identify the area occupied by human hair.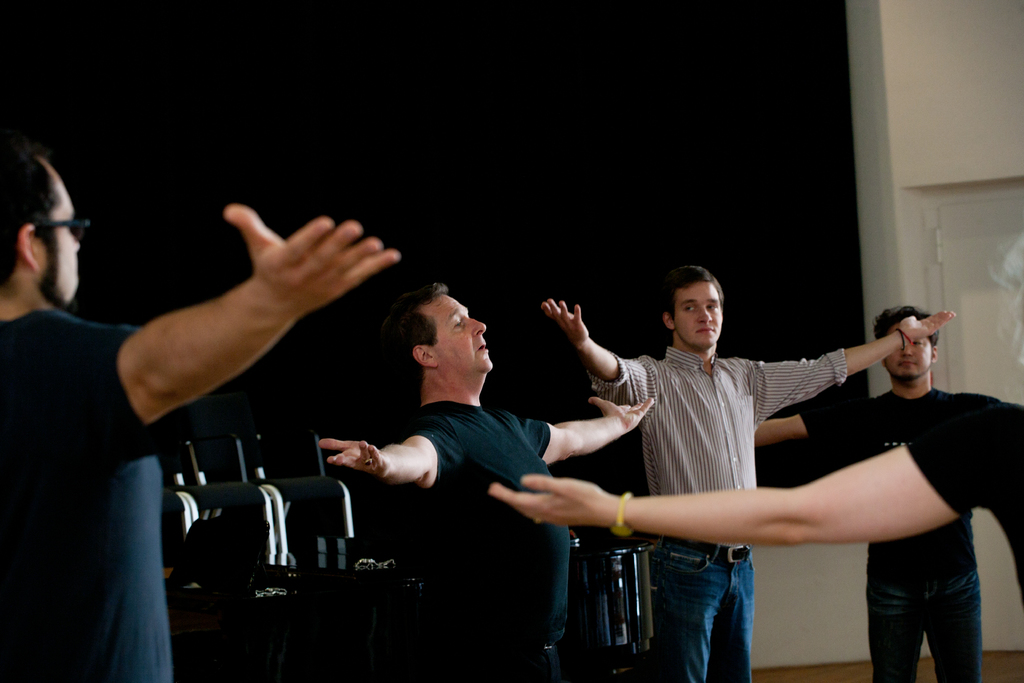
Area: [left=0, top=136, right=49, bottom=291].
